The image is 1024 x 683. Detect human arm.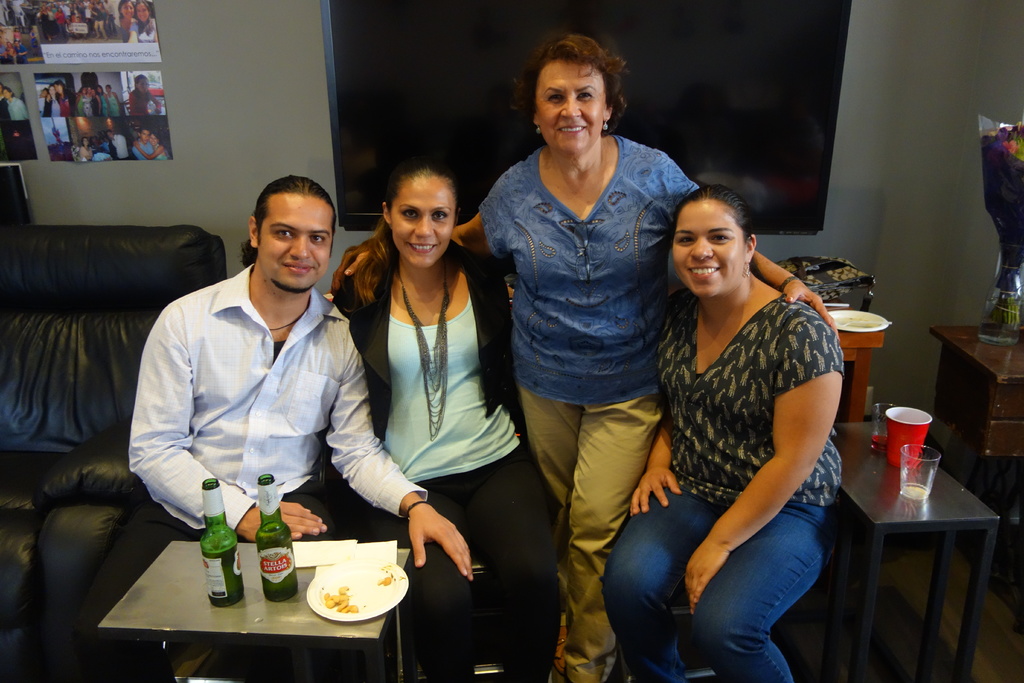
Detection: 321 368 477 605.
